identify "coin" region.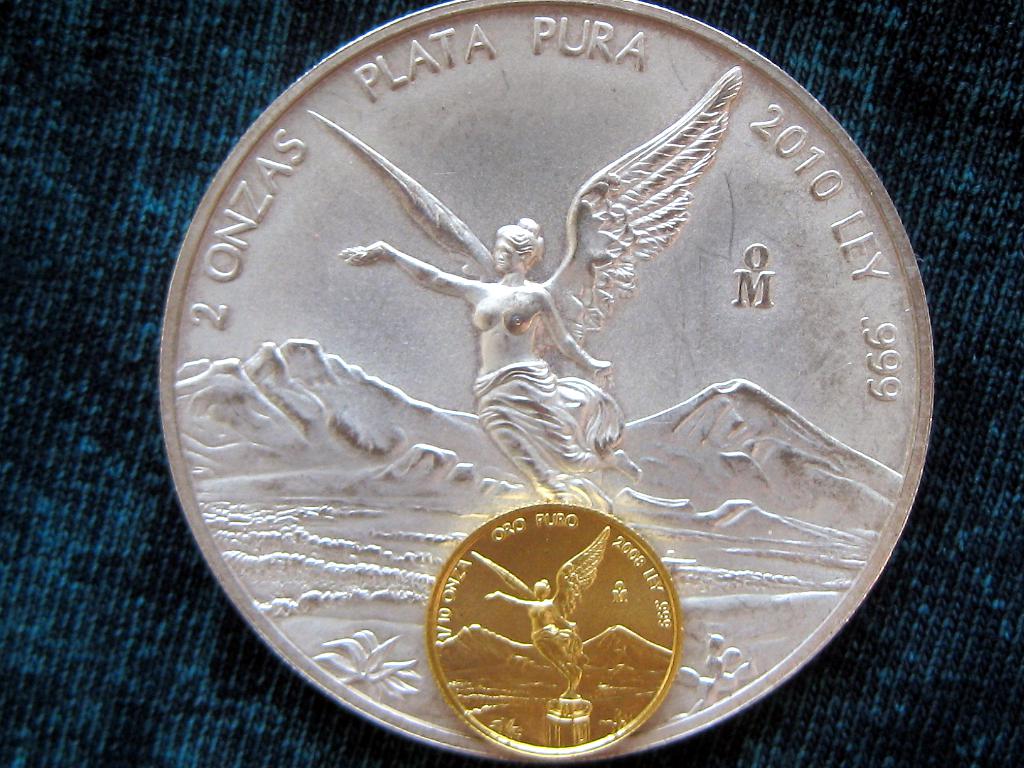
Region: bbox=(419, 493, 679, 765).
